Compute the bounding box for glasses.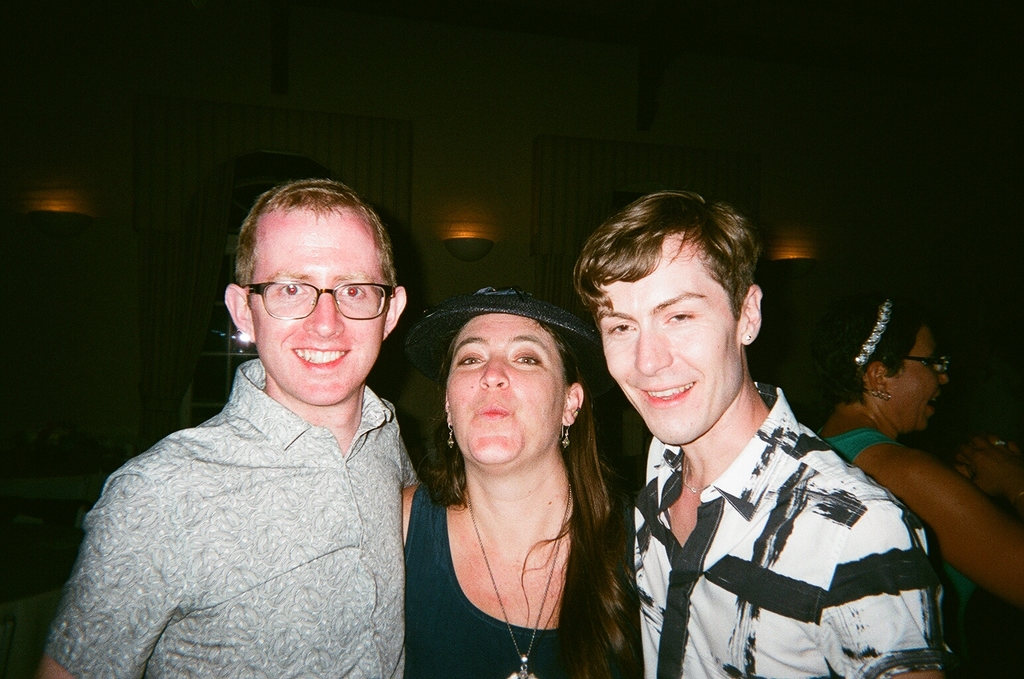
<bbox>893, 356, 950, 376</bbox>.
